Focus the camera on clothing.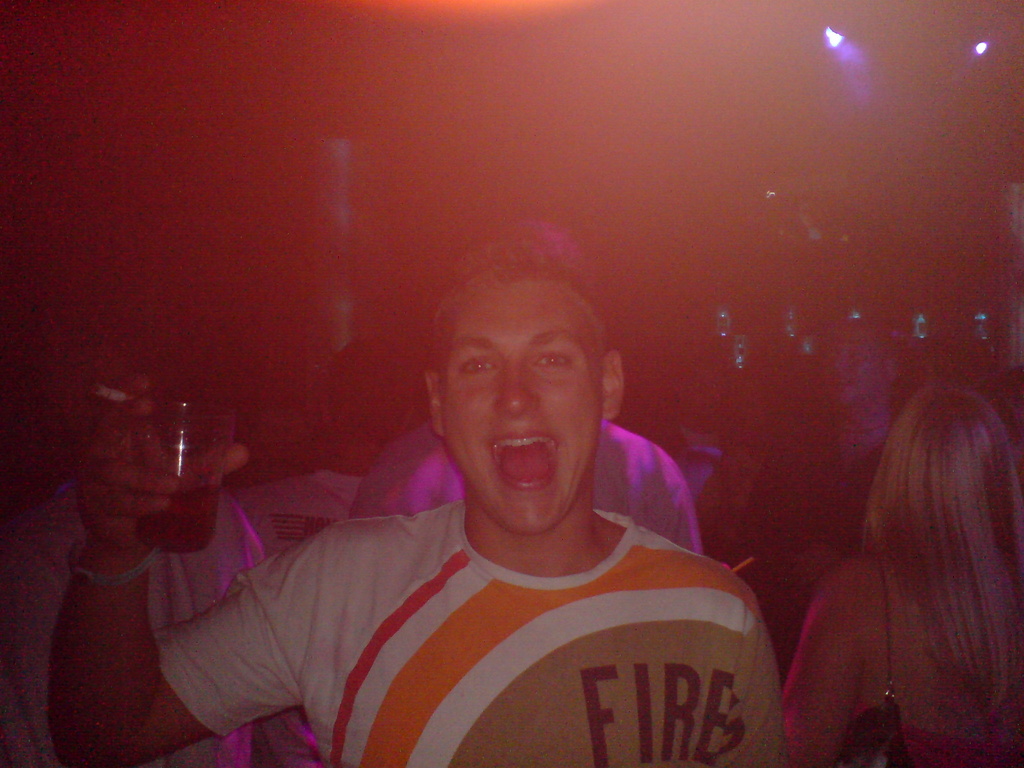
Focus region: (353,404,705,577).
